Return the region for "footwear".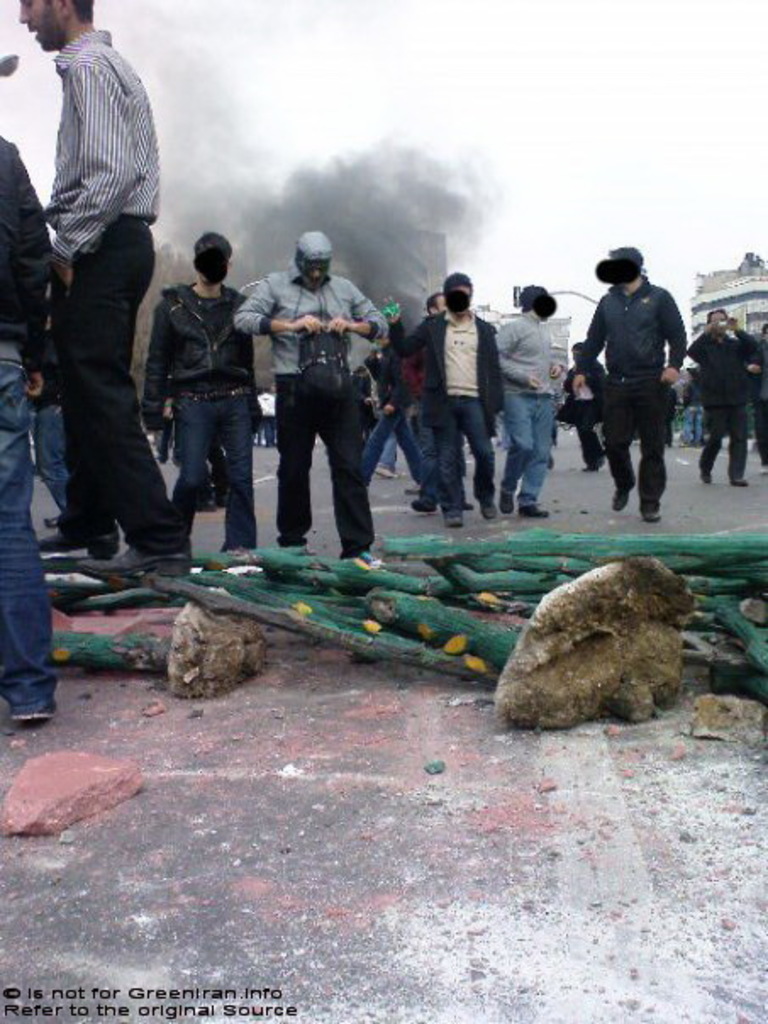
344,551,388,565.
